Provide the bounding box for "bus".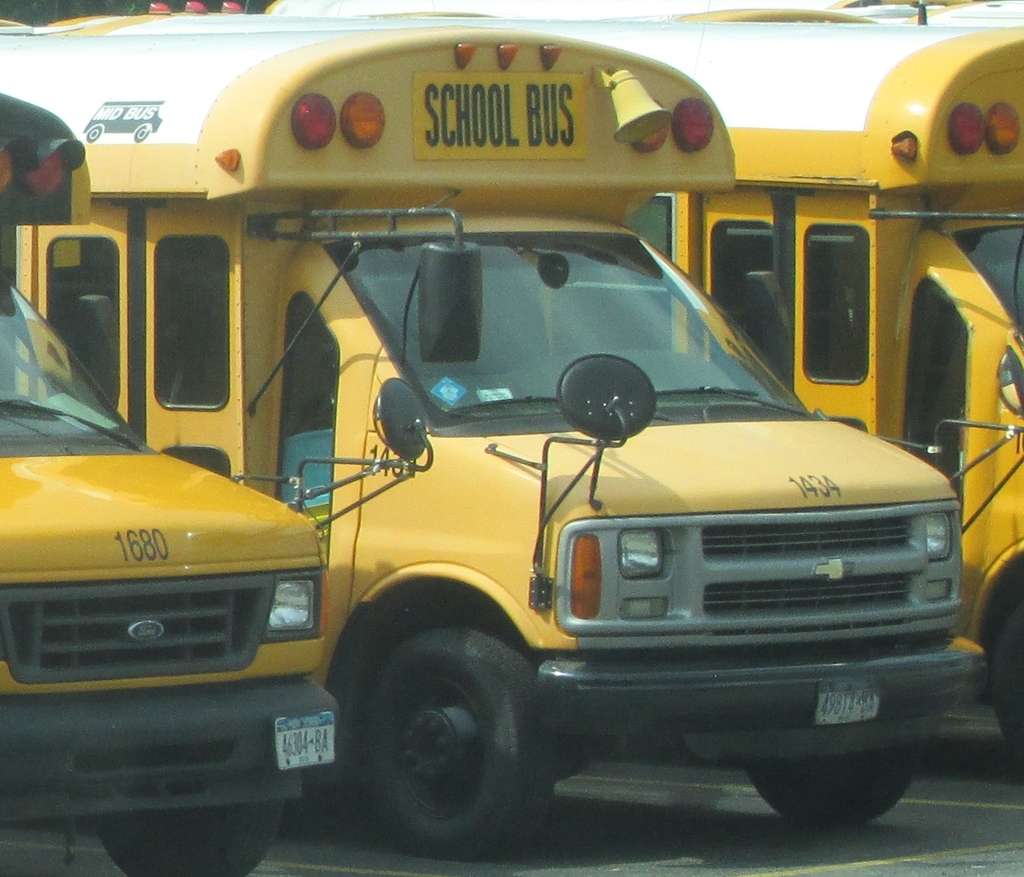
l=0, t=16, r=1023, b=864.
